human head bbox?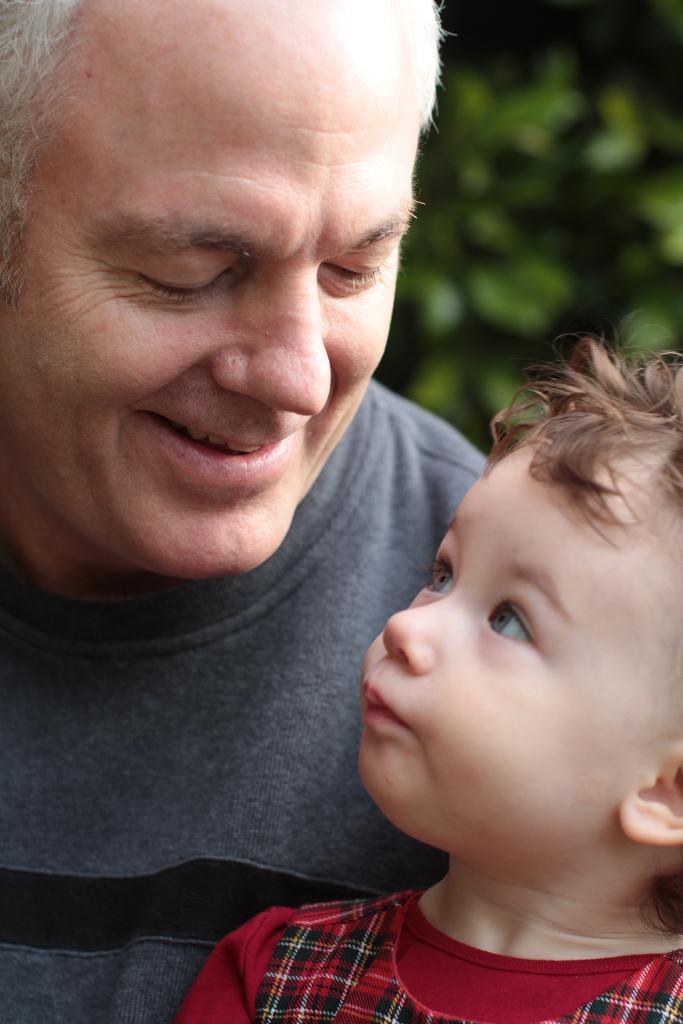
select_region(362, 301, 682, 901)
